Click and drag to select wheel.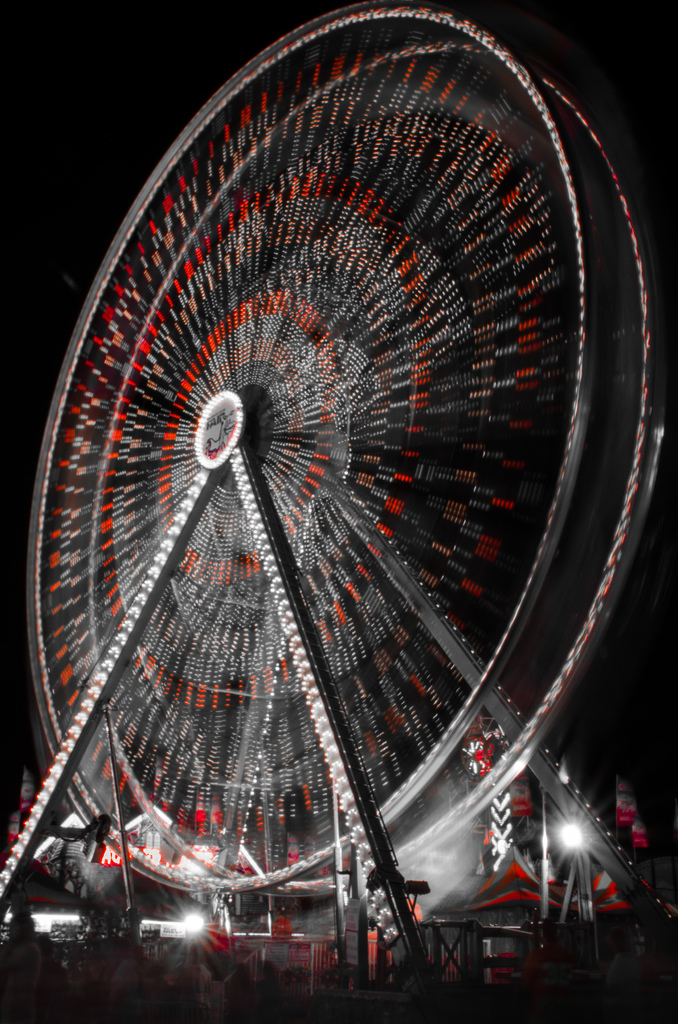
Selection: x1=61, y1=15, x2=622, y2=928.
